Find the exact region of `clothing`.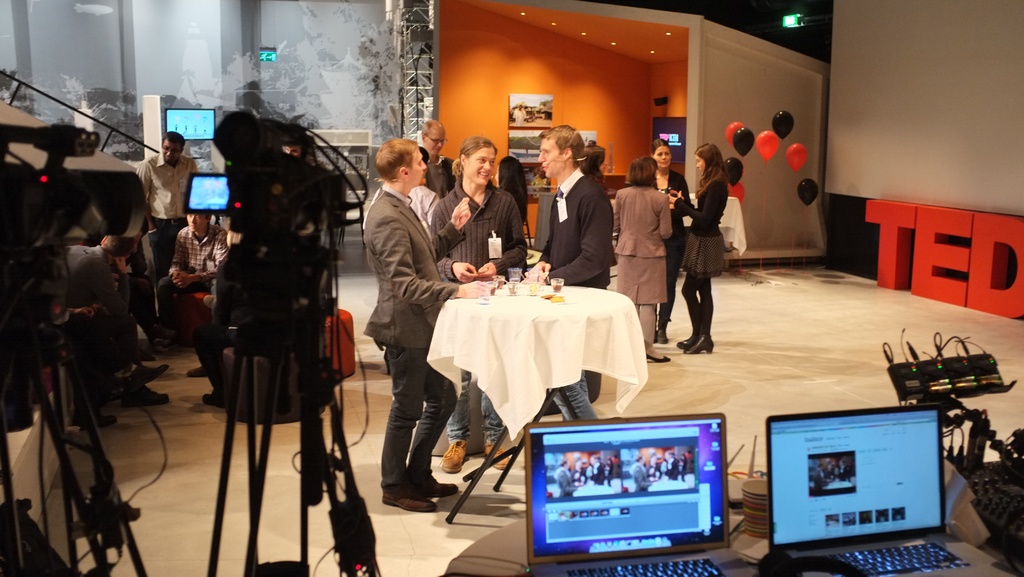
Exact region: <bbox>351, 133, 457, 487</bbox>.
